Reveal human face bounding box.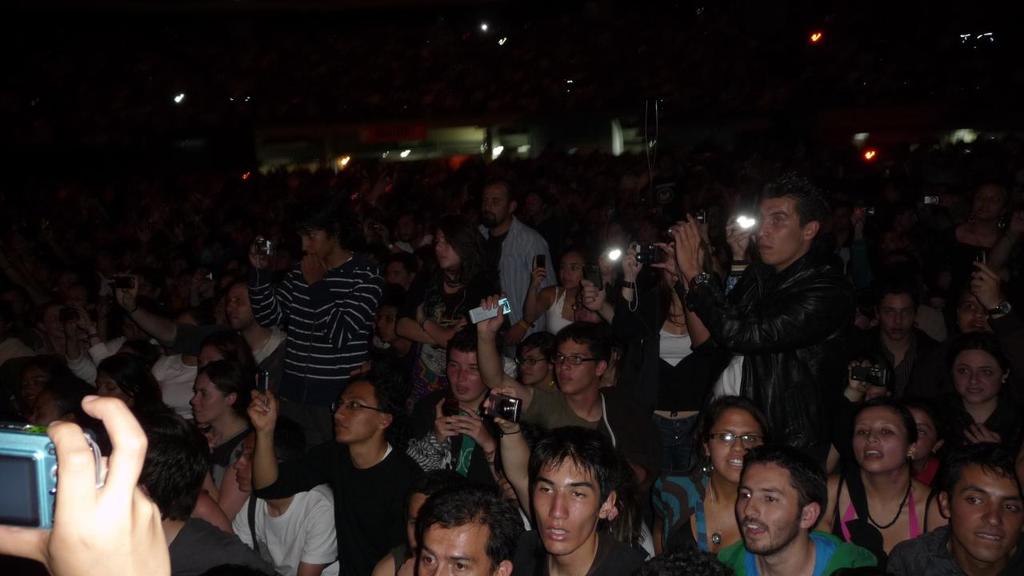
Revealed: bbox=(482, 184, 507, 223).
